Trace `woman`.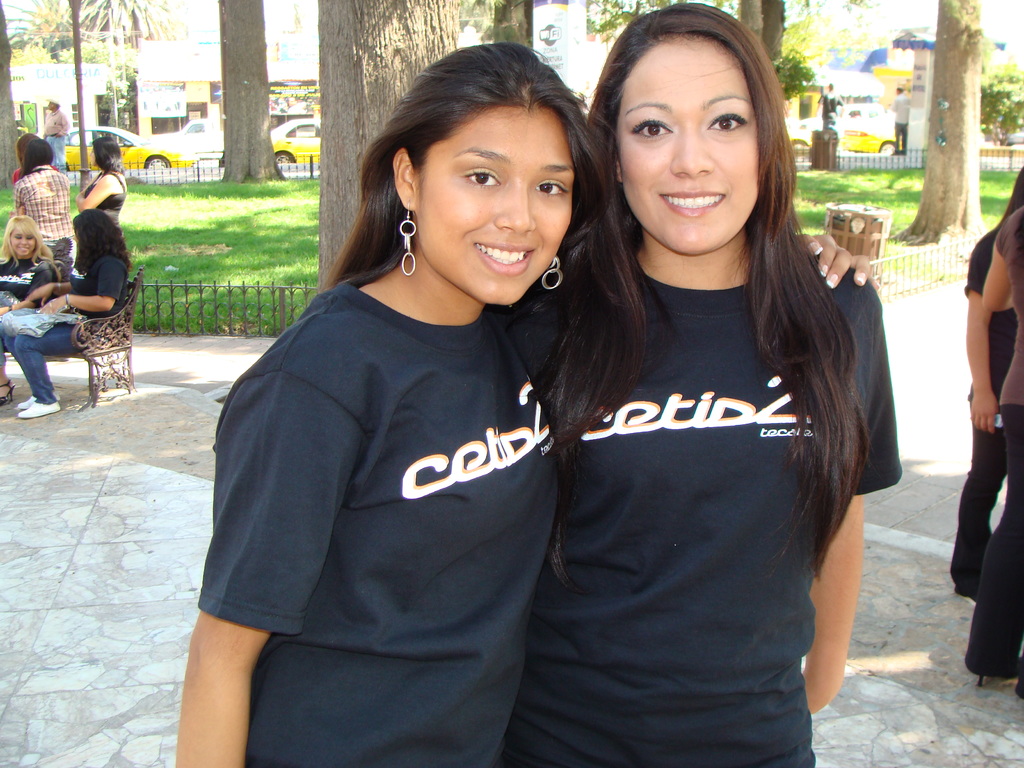
Traced to 5,209,133,423.
